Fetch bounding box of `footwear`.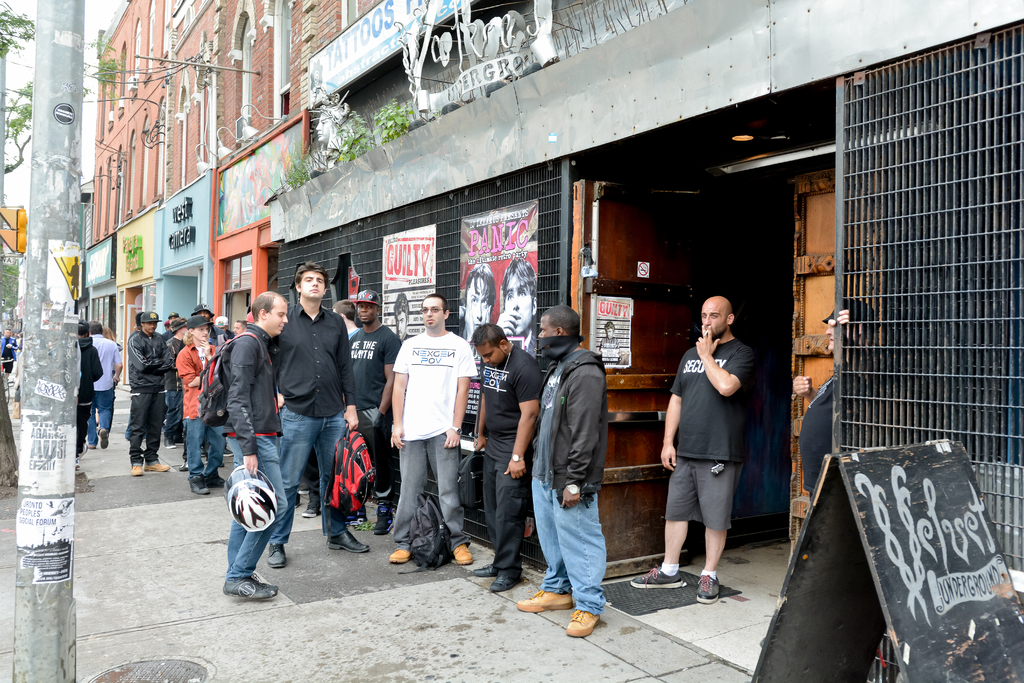
Bbox: select_region(518, 586, 576, 610).
